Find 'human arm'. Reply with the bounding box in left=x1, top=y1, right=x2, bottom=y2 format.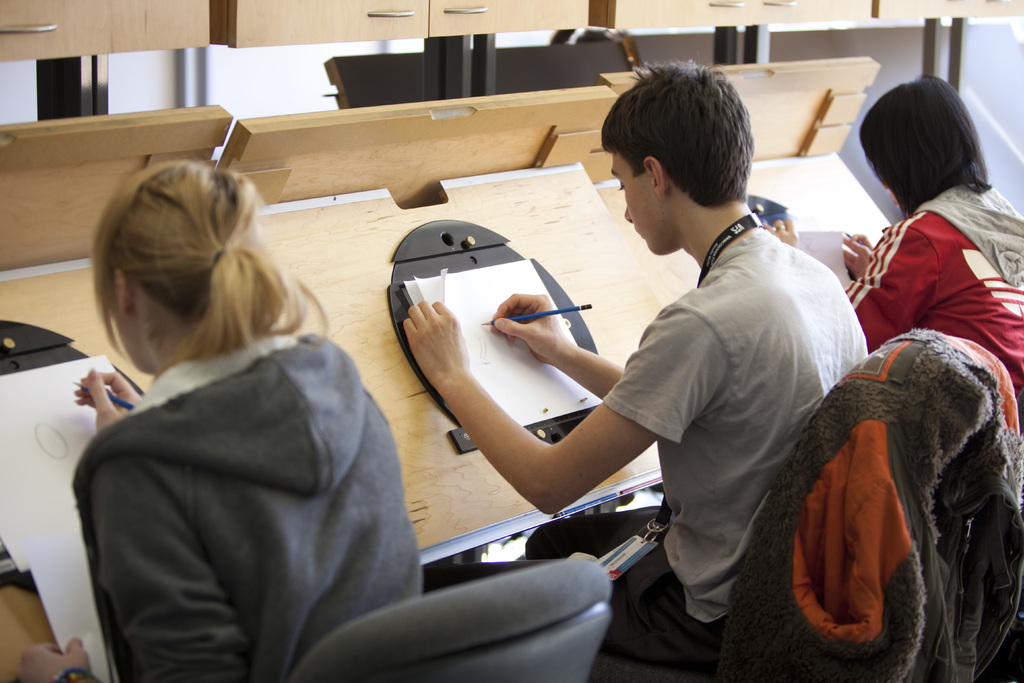
left=12, top=441, right=253, bottom=682.
